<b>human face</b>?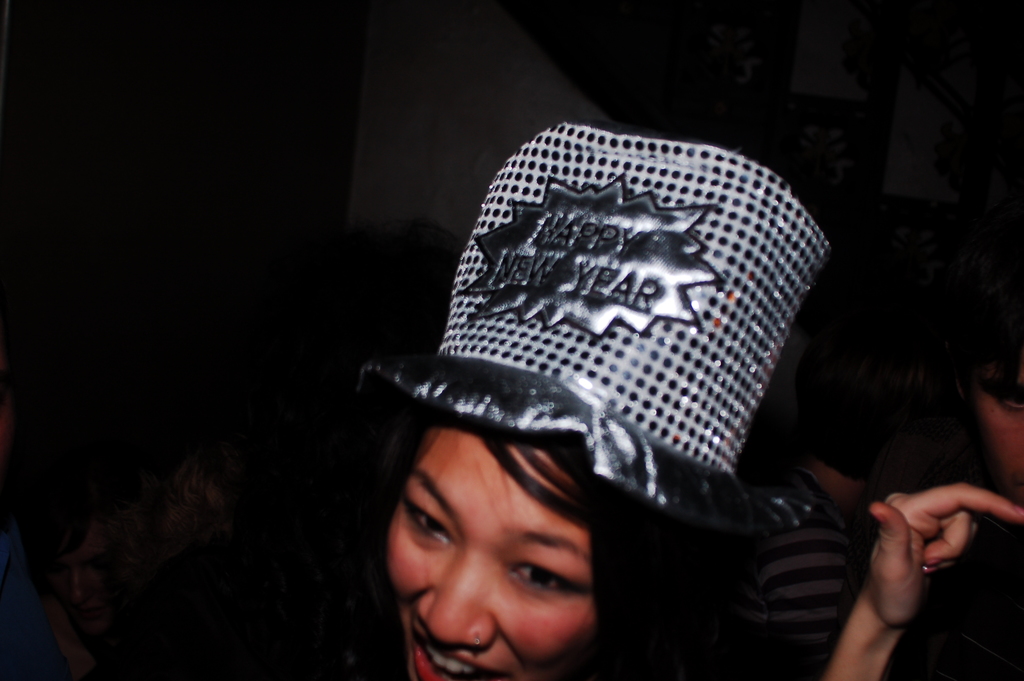
{"left": 388, "top": 429, "right": 593, "bottom": 680}
